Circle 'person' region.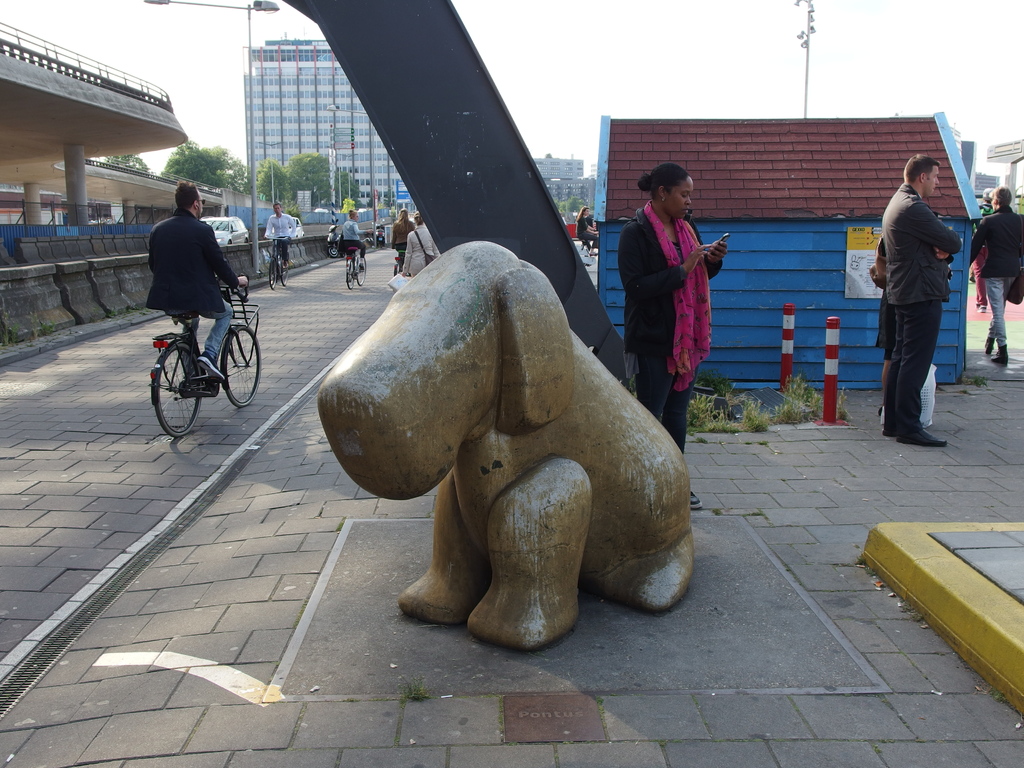
Region: [968,186,994,310].
